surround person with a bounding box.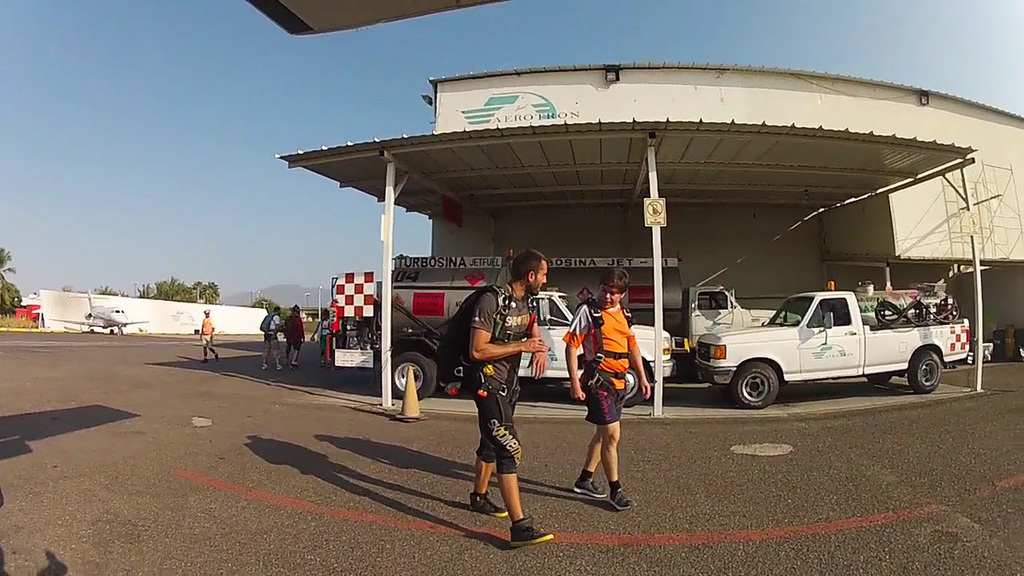
x1=562 y1=266 x2=653 y2=510.
